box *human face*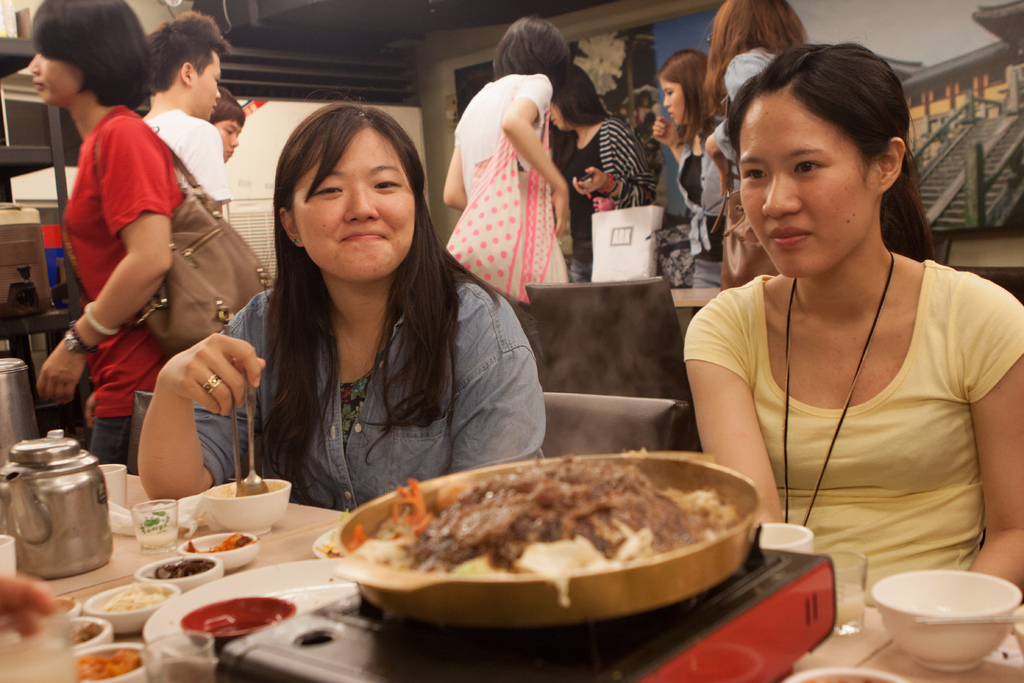
<bbox>187, 51, 223, 119</bbox>
